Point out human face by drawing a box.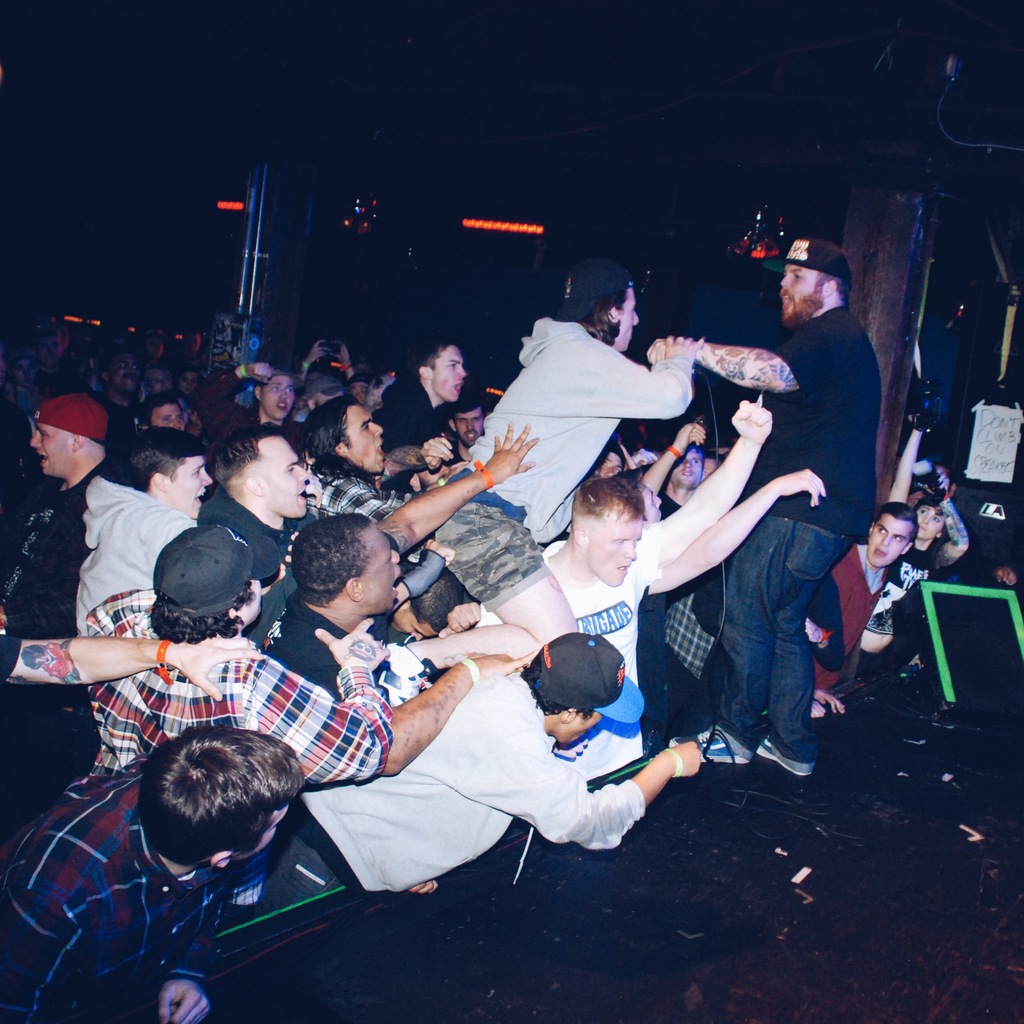
<bbox>873, 515, 914, 571</bbox>.
